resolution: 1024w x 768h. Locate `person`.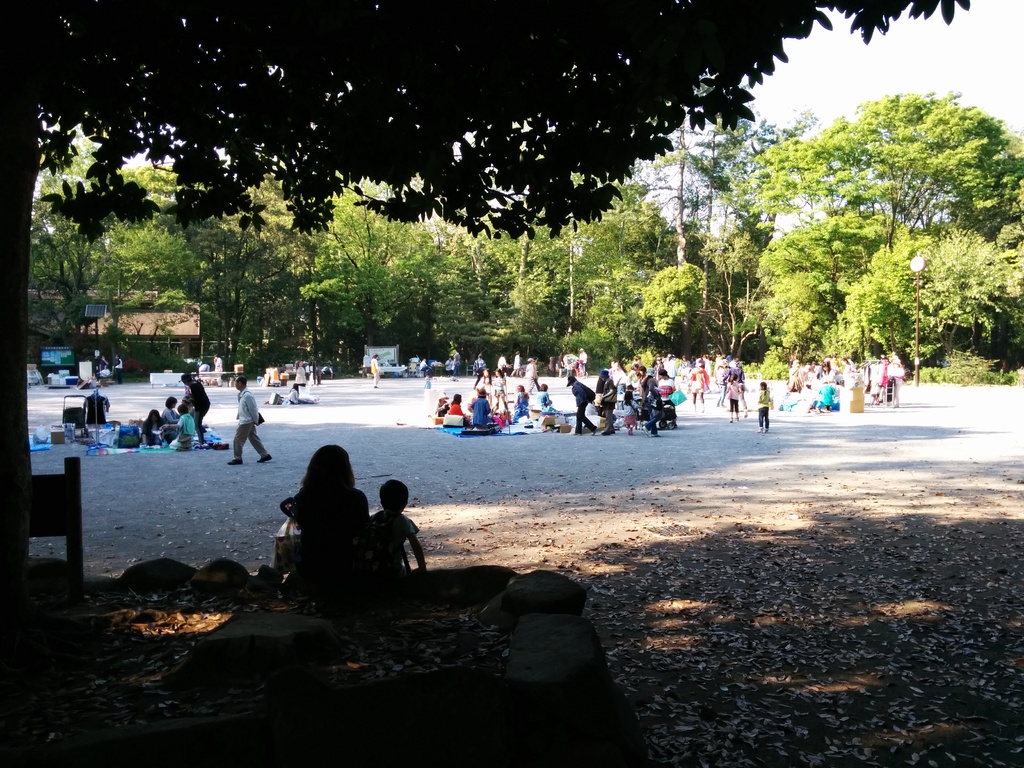
left=366, top=352, right=381, bottom=393.
